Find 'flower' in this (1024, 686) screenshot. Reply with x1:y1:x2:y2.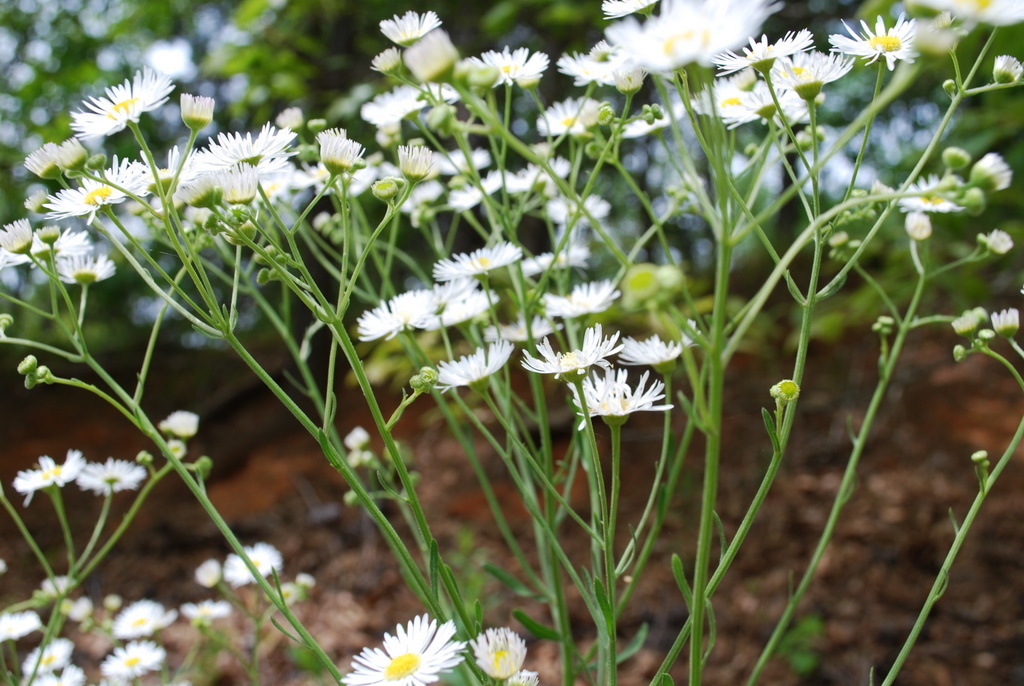
438:147:494:178.
